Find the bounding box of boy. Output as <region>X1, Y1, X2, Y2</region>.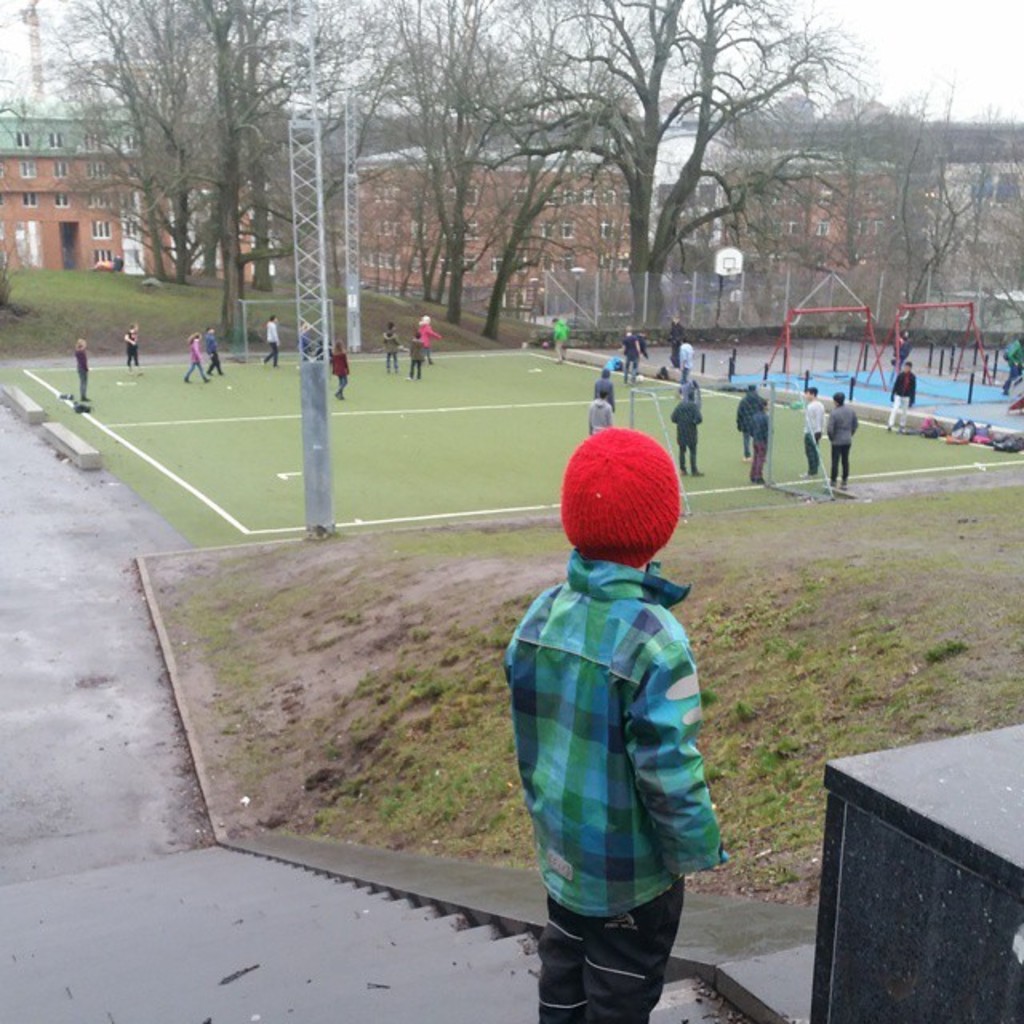
<region>501, 442, 738, 968</region>.
